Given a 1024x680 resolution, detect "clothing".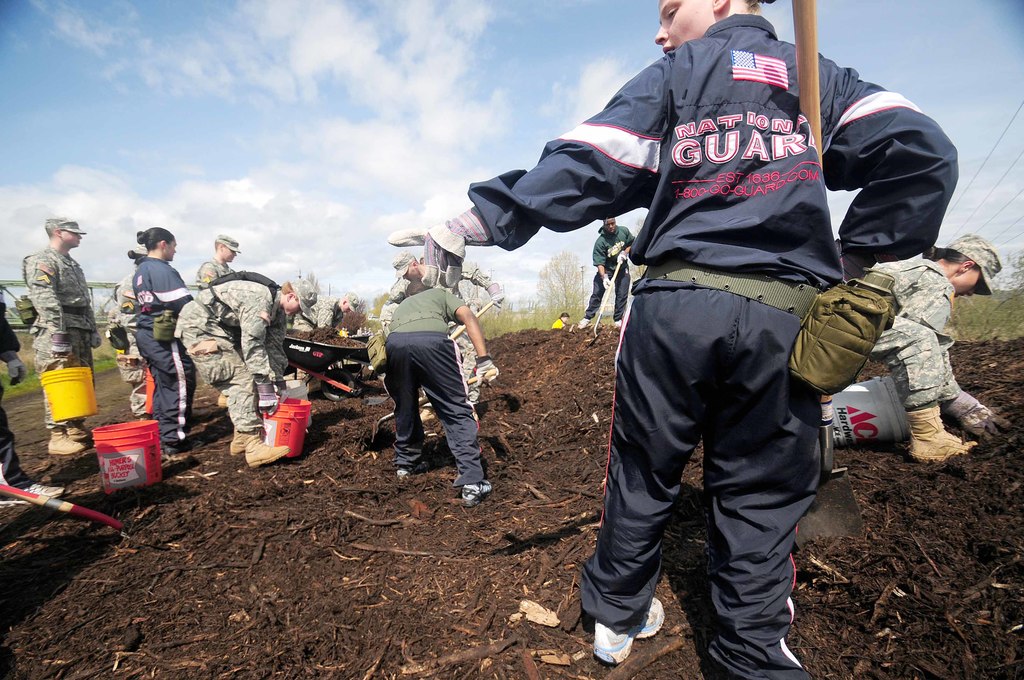
(384,286,488,487).
